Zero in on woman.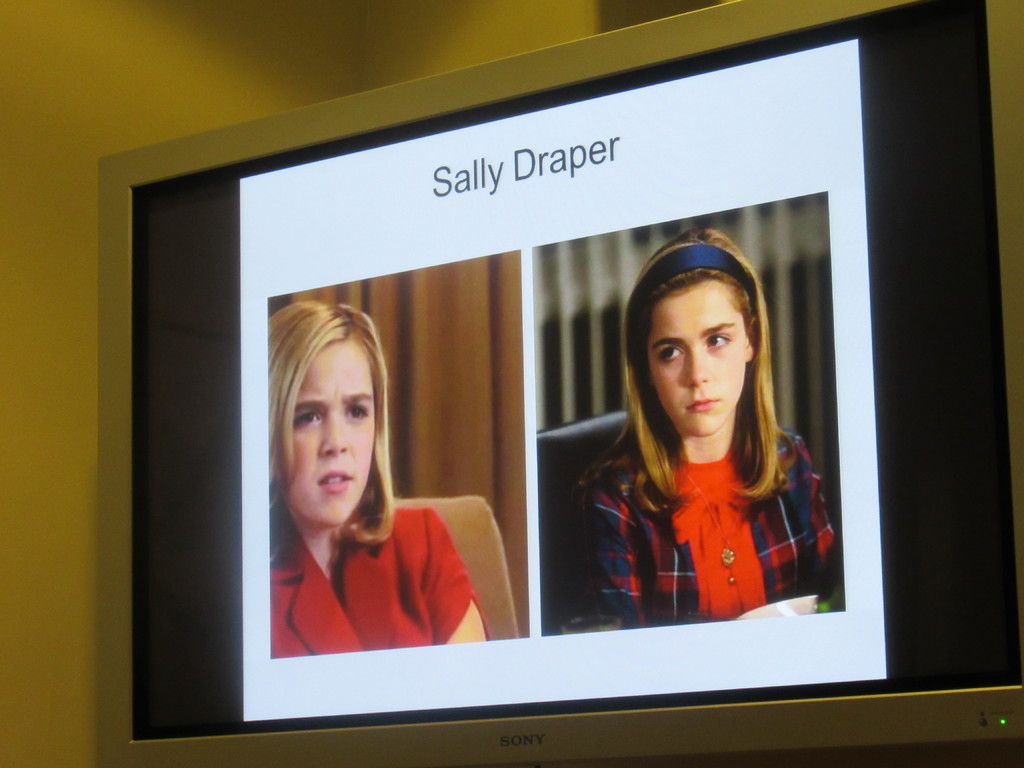
Zeroed in: 554, 238, 840, 647.
